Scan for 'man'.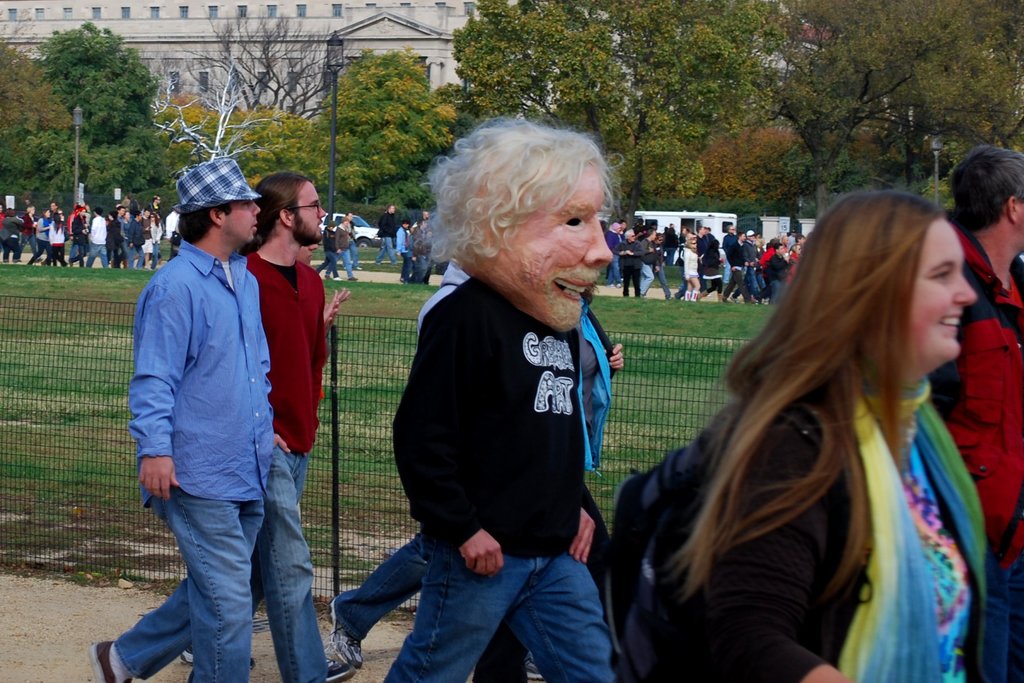
Scan result: {"left": 218, "top": 173, "right": 362, "bottom": 682}.
